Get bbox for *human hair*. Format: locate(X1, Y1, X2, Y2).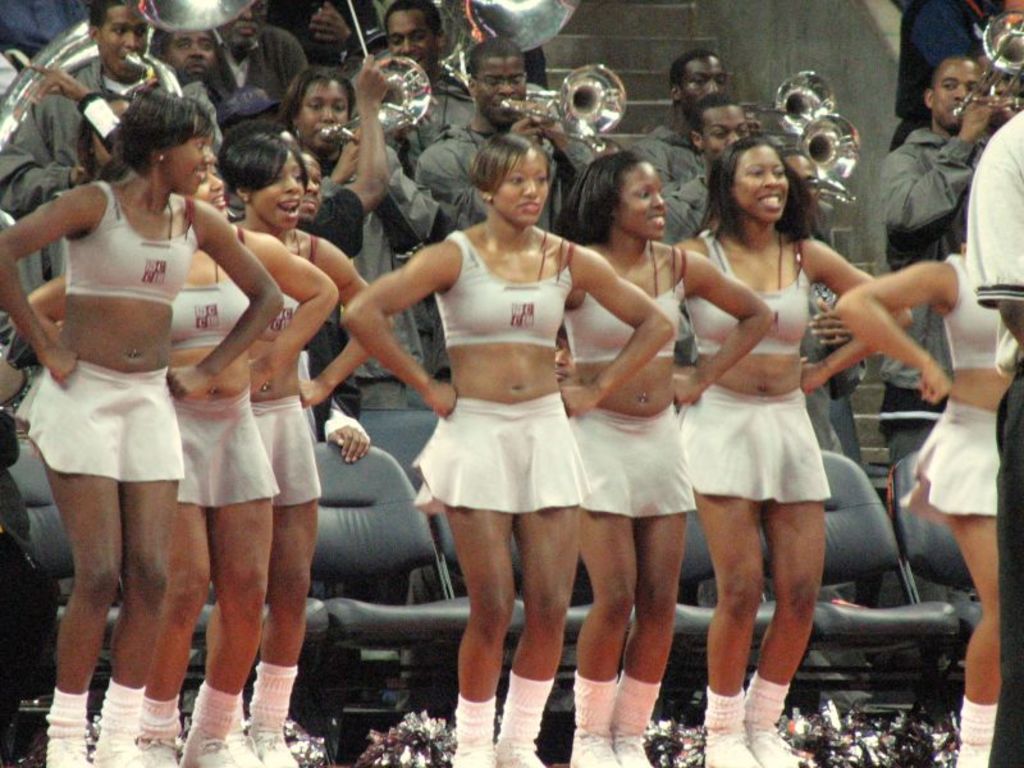
locate(468, 132, 556, 206).
